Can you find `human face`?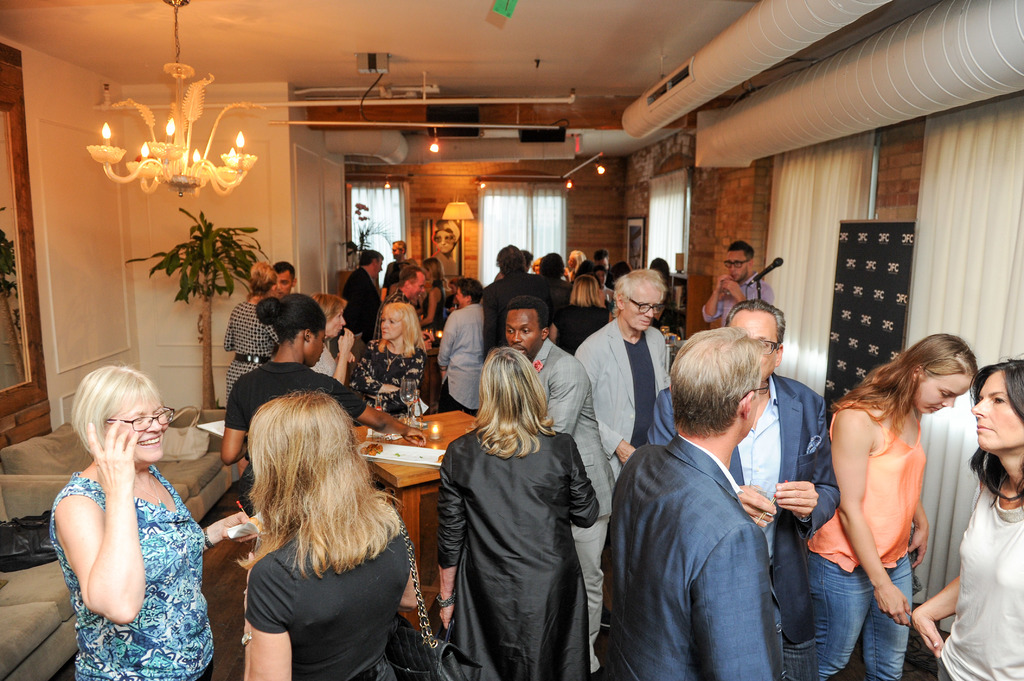
Yes, bounding box: region(108, 387, 163, 461).
